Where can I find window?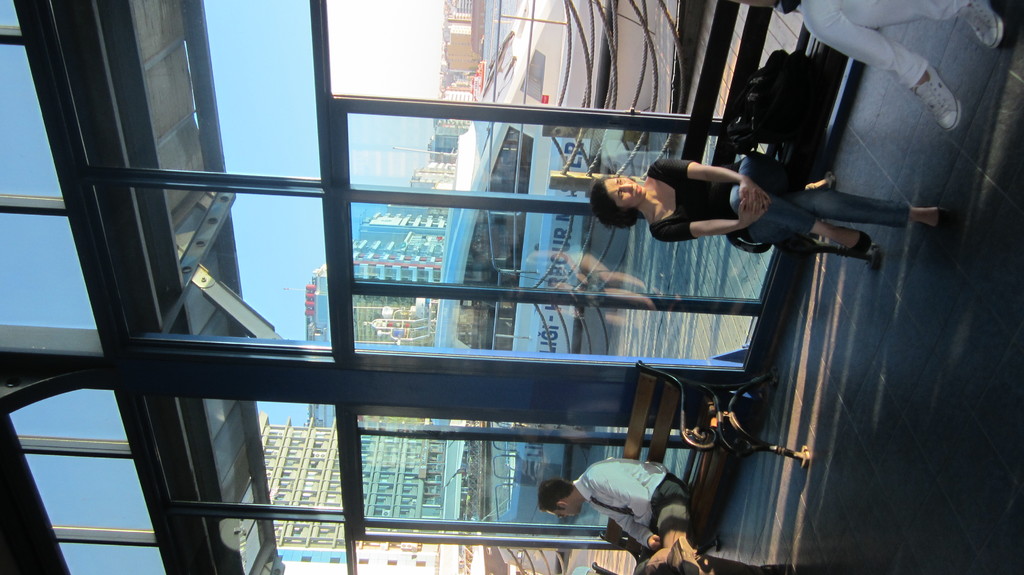
You can find it at 360/463/371/479.
